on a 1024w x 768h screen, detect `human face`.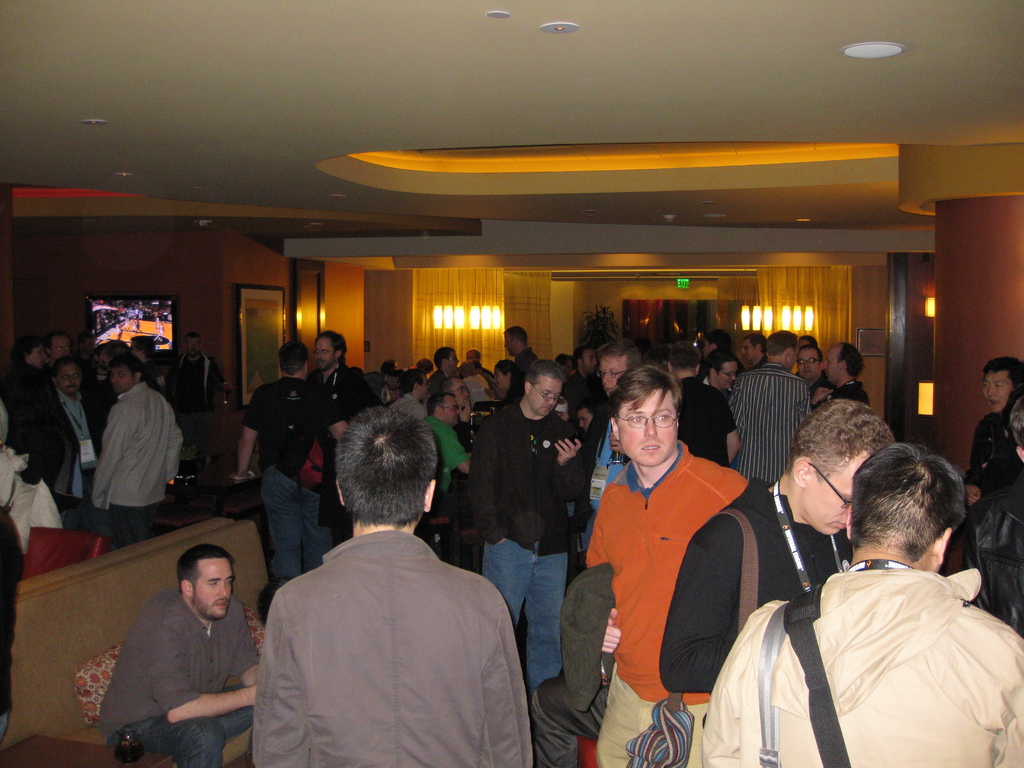
[x1=452, y1=380, x2=469, y2=406].
